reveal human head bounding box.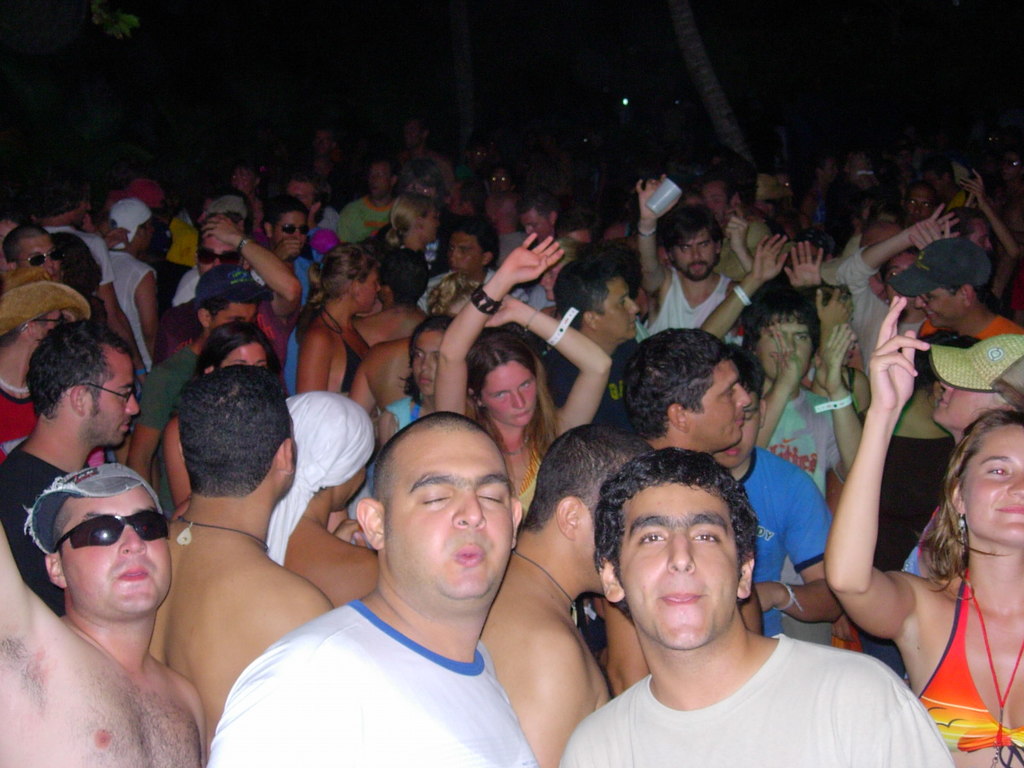
Revealed: bbox=[195, 263, 273, 332].
